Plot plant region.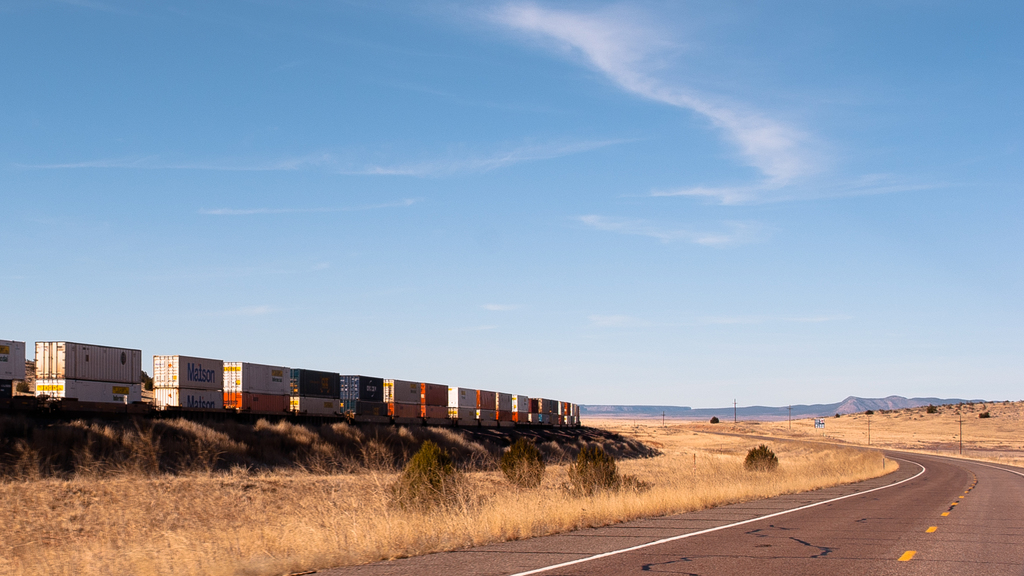
Plotted at detection(502, 447, 540, 495).
